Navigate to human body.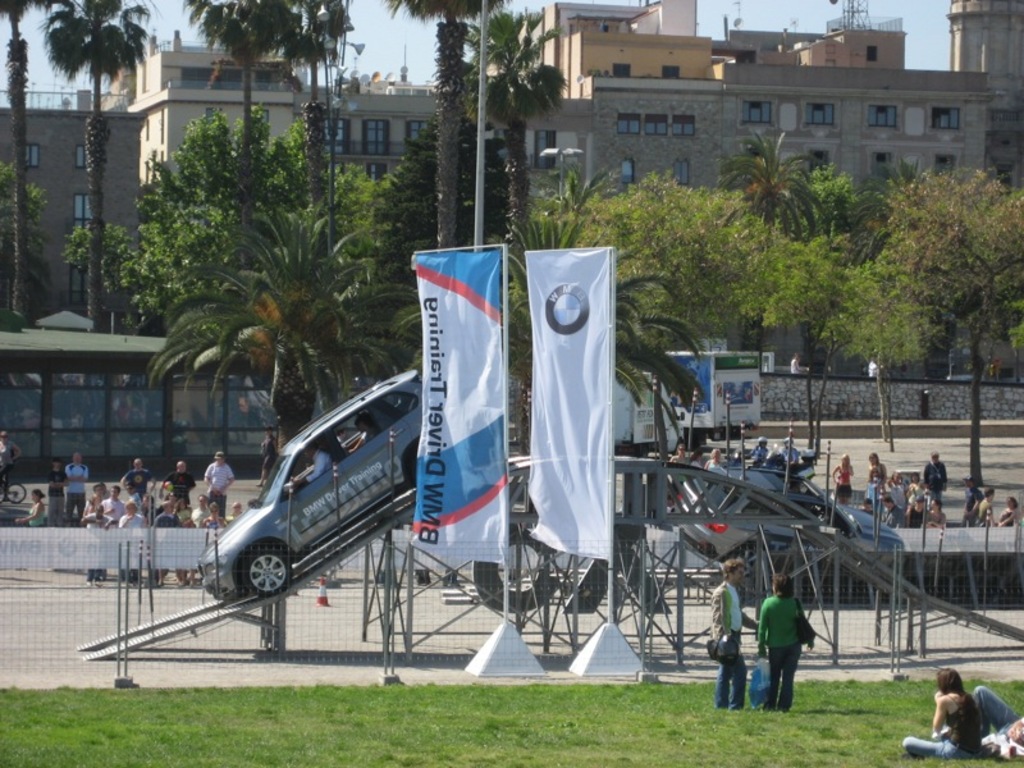
Navigation target: 759 596 810 712.
